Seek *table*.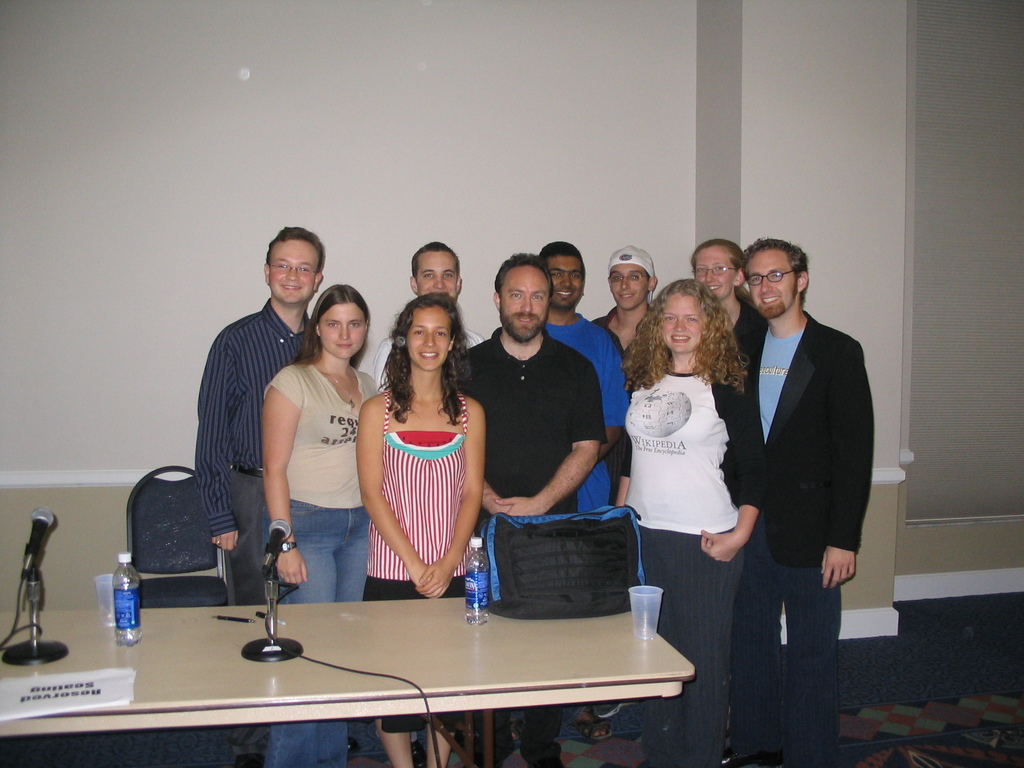
57:570:724:767.
